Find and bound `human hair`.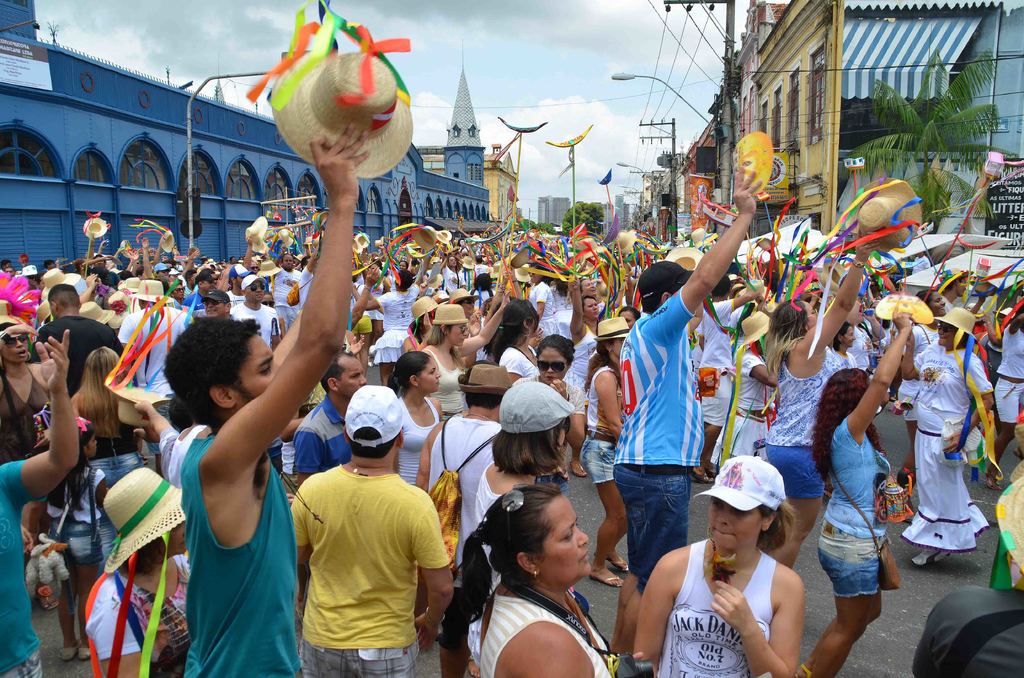
Bound: bbox=(456, 480, 561, 633).
